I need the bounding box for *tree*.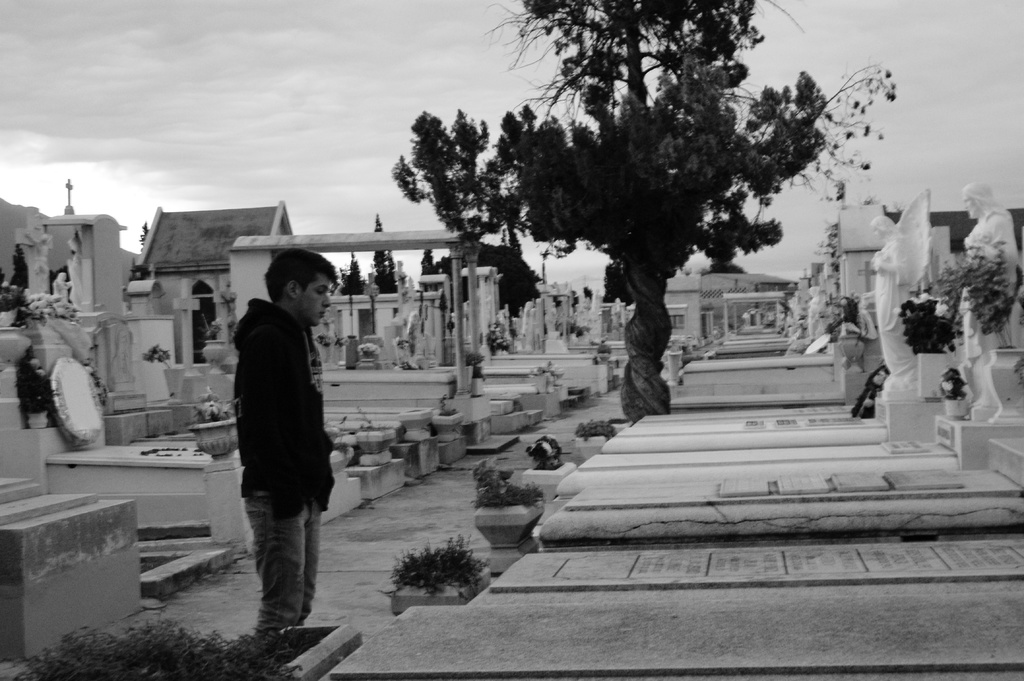
Here it is: <region>499, 0, 900, 411</region>.
